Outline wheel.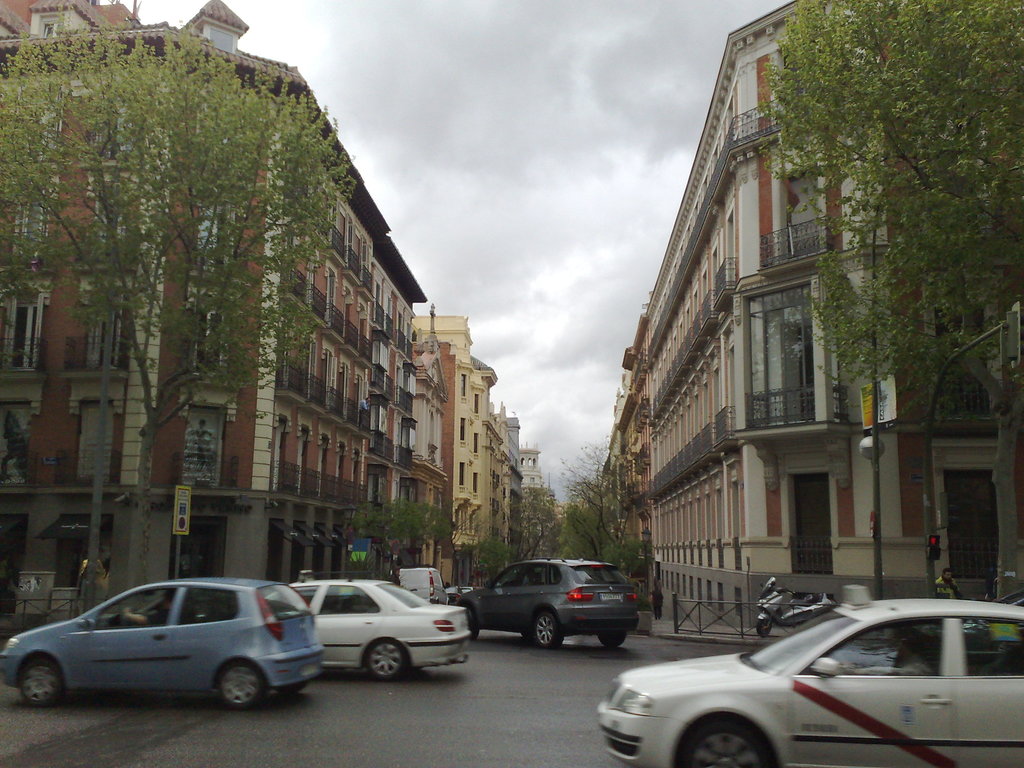
Outline: (x1=536, y1=612, x2=563, y2=647).
